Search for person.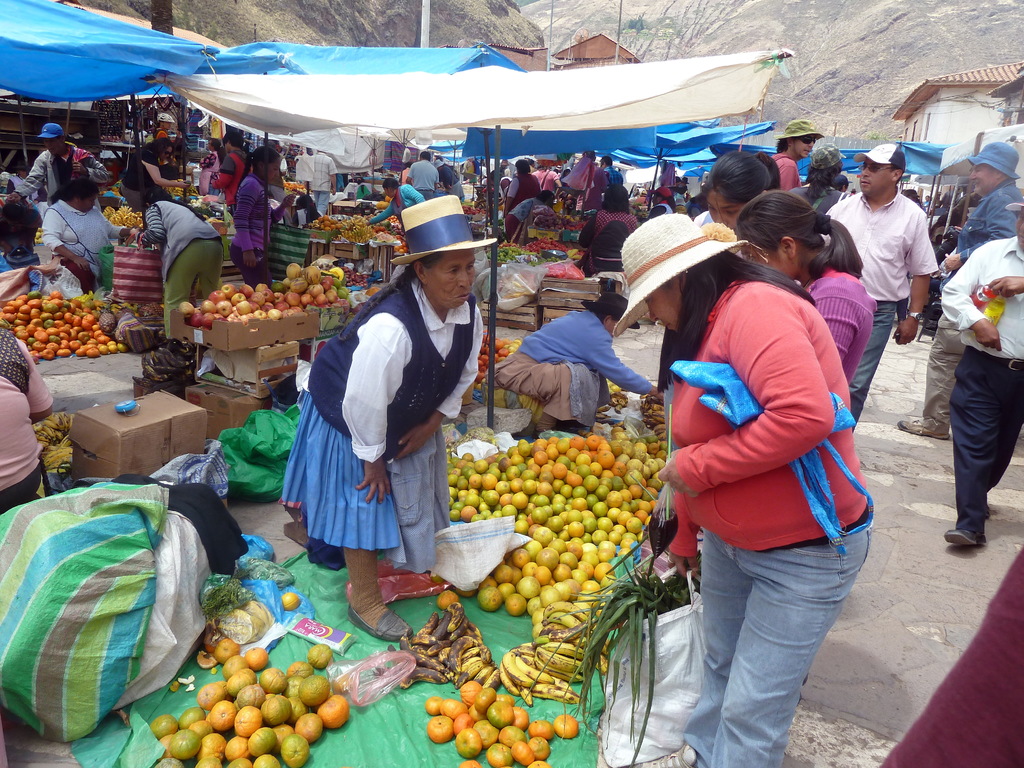
Found at {"left": 403, "top": 147, "right": 440, "bottom": 207}.
